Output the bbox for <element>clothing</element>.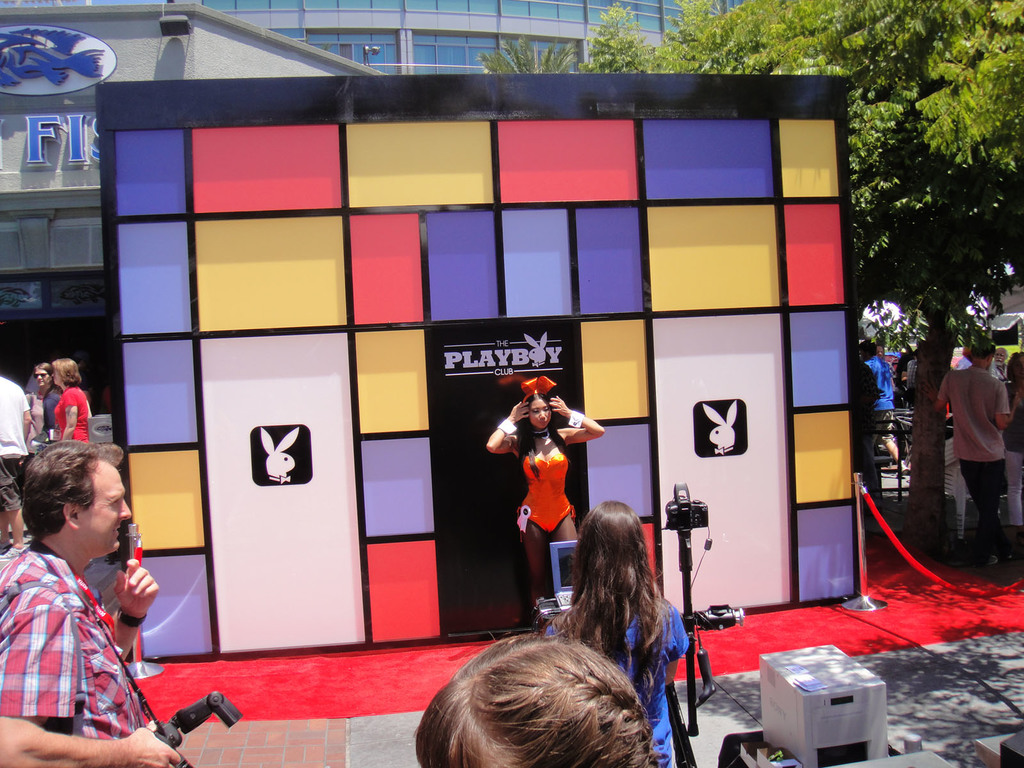
rect(535, 591, 687, 767).
